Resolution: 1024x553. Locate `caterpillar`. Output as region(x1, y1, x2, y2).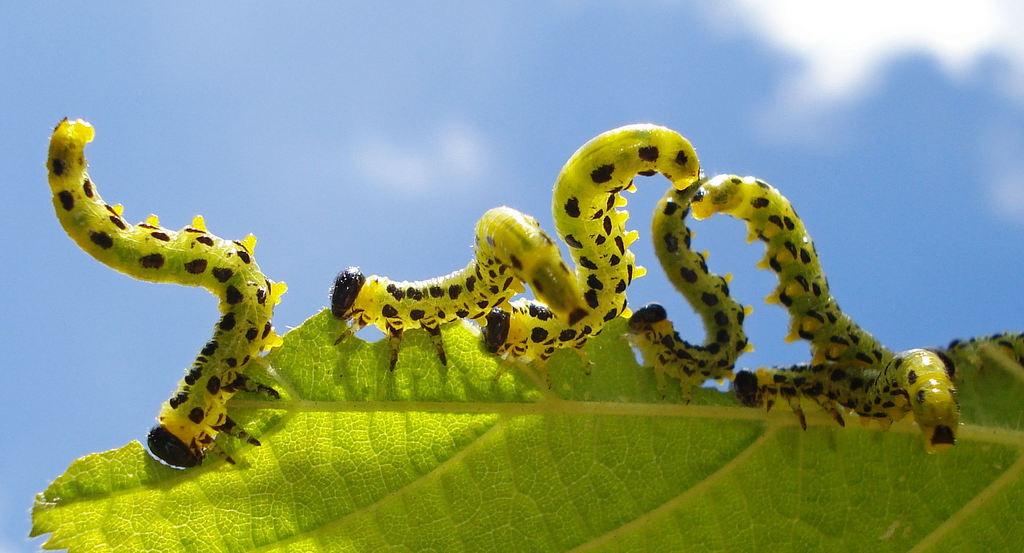
region(482, 122, 697, 365).
